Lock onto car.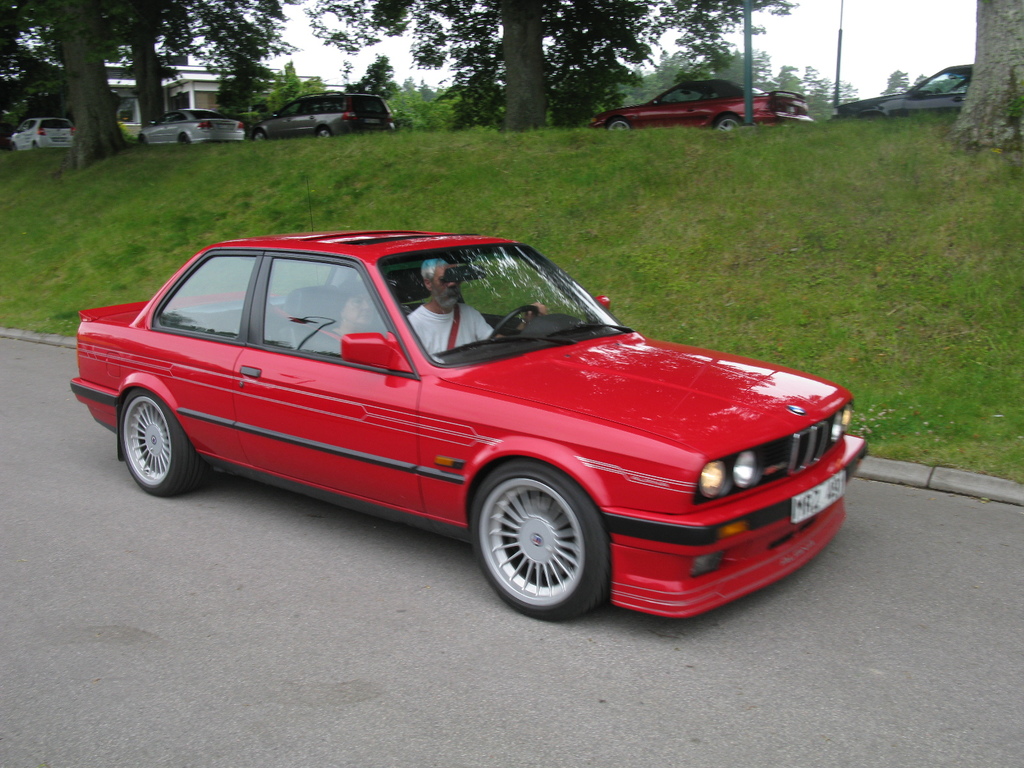
Locked: {"left": 253, "top": 93, "right": 396, "bottom": 138}.
